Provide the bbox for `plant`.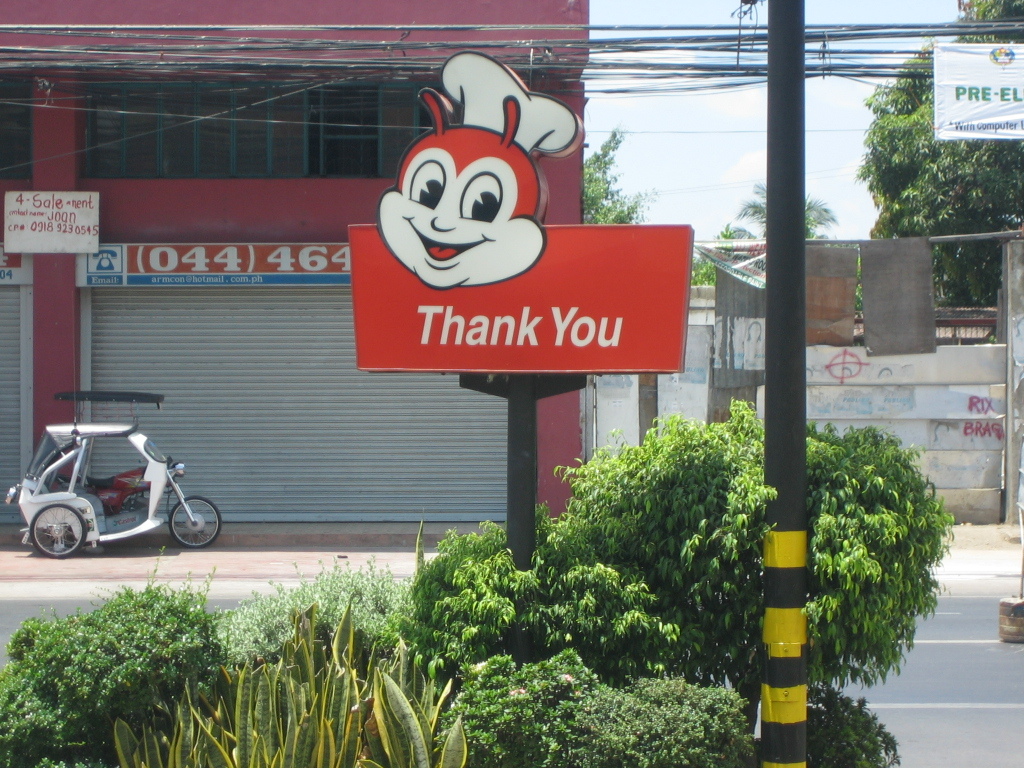
locate(405, 400, 962, 704).
